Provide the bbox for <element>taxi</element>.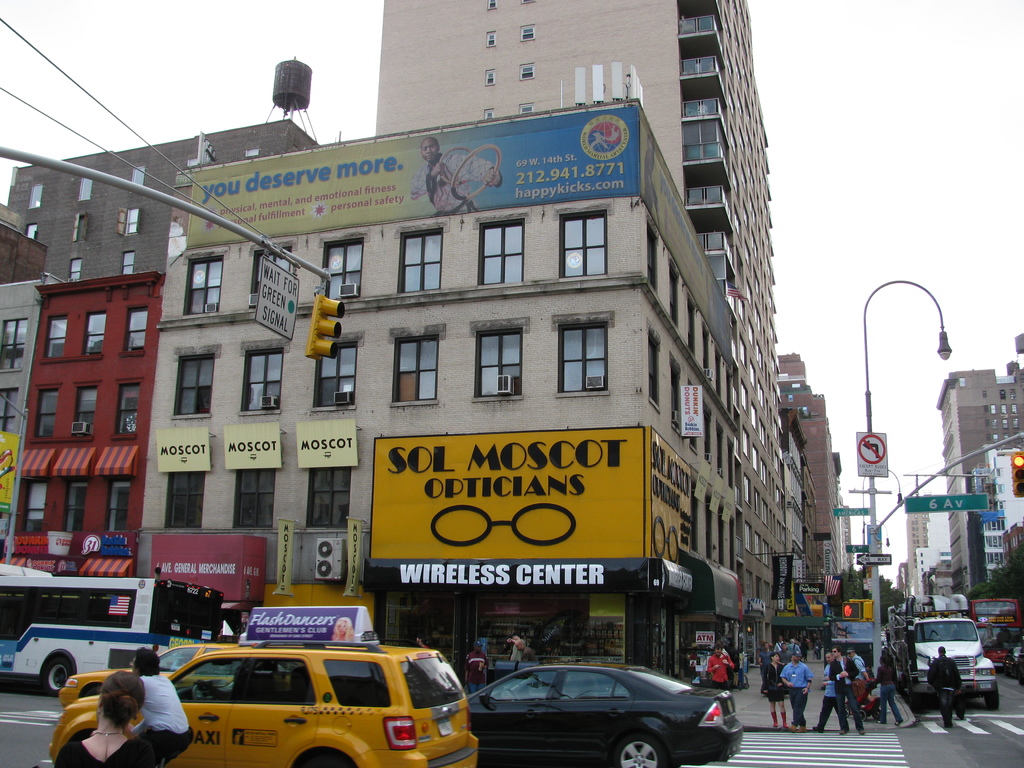
<region>48, 607, 478, 767</region>.
